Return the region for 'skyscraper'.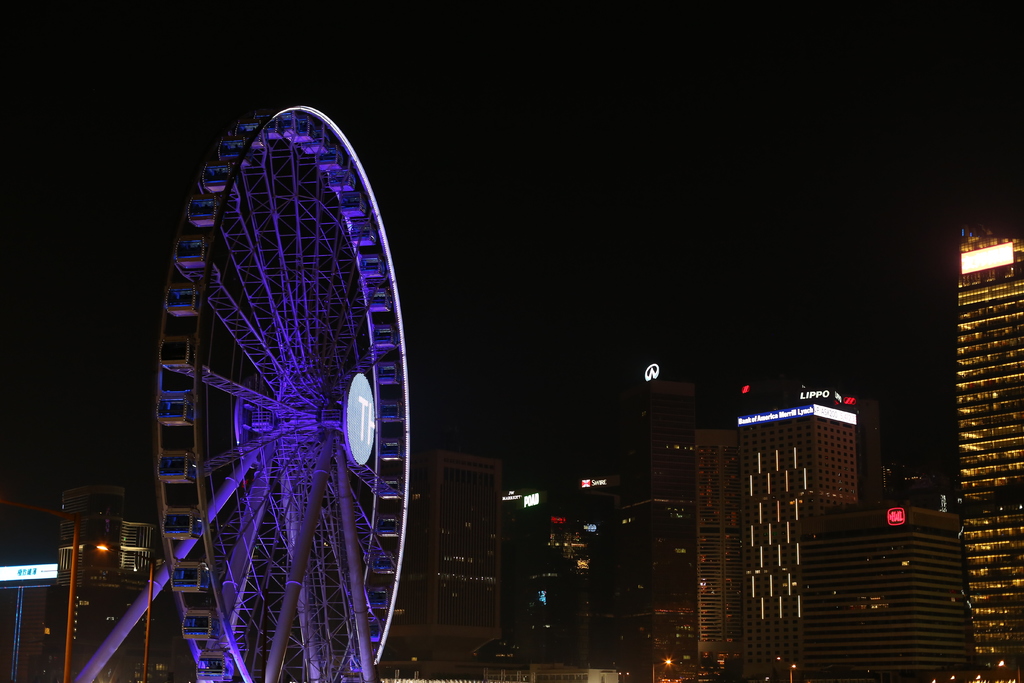
<region>941, 230, 1023, 682</region>.
